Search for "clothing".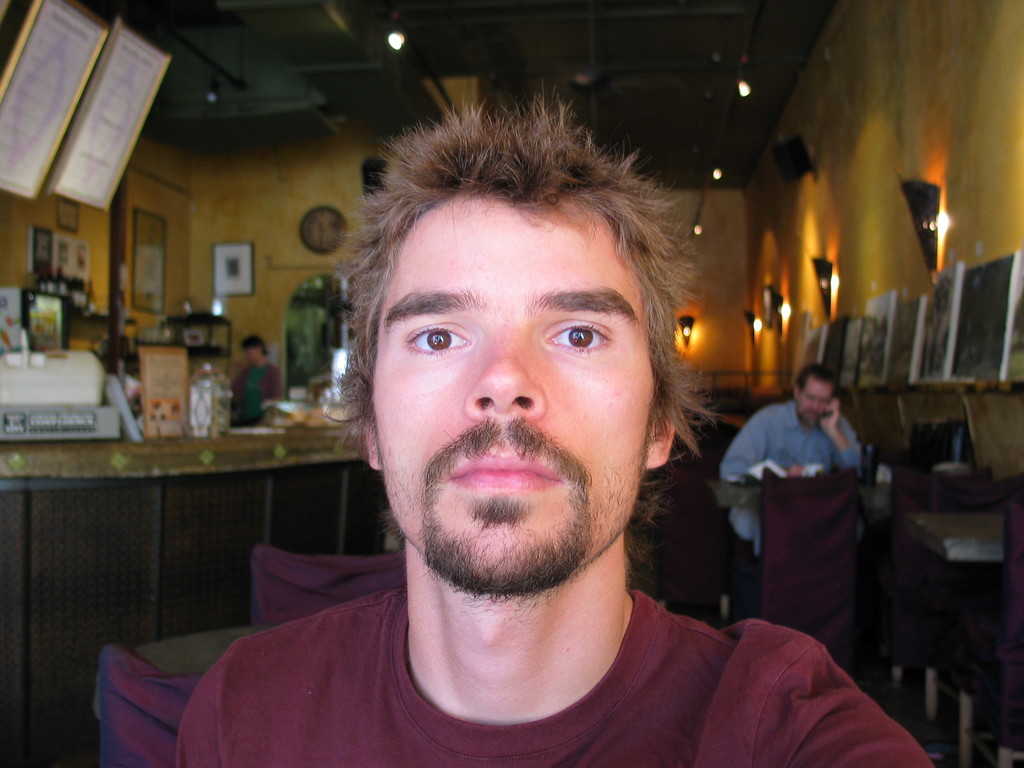
Found at x1=230 y1=360 x2=288 y2=426.
